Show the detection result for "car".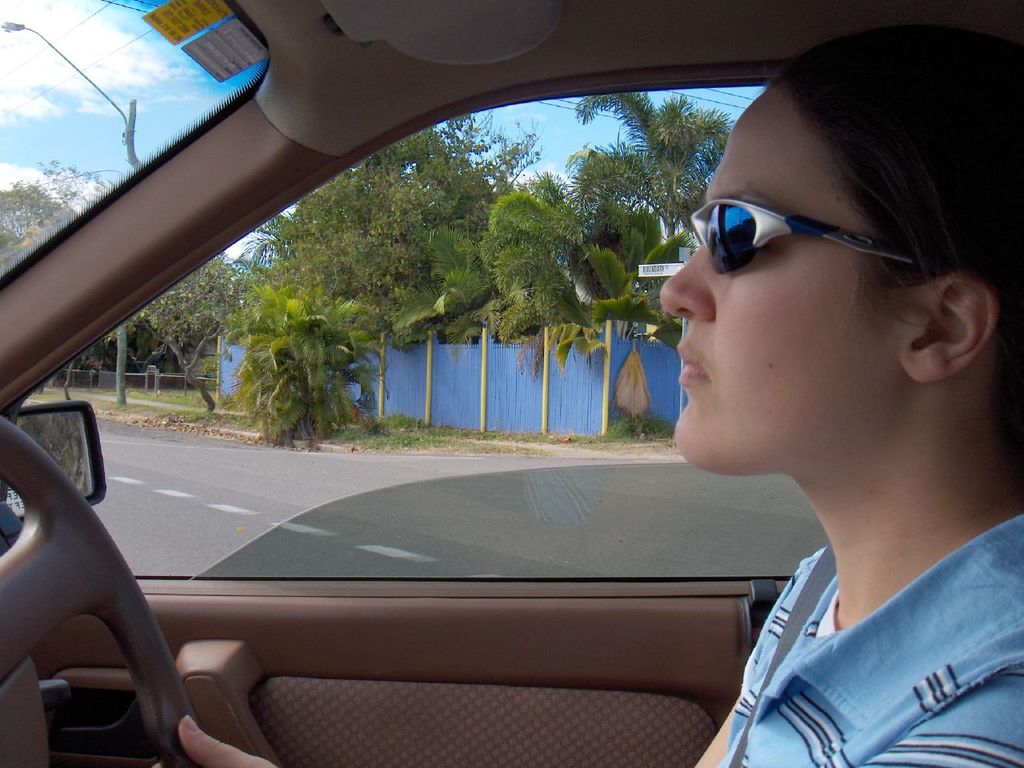
BBox(0, 0, 1023, 767).
